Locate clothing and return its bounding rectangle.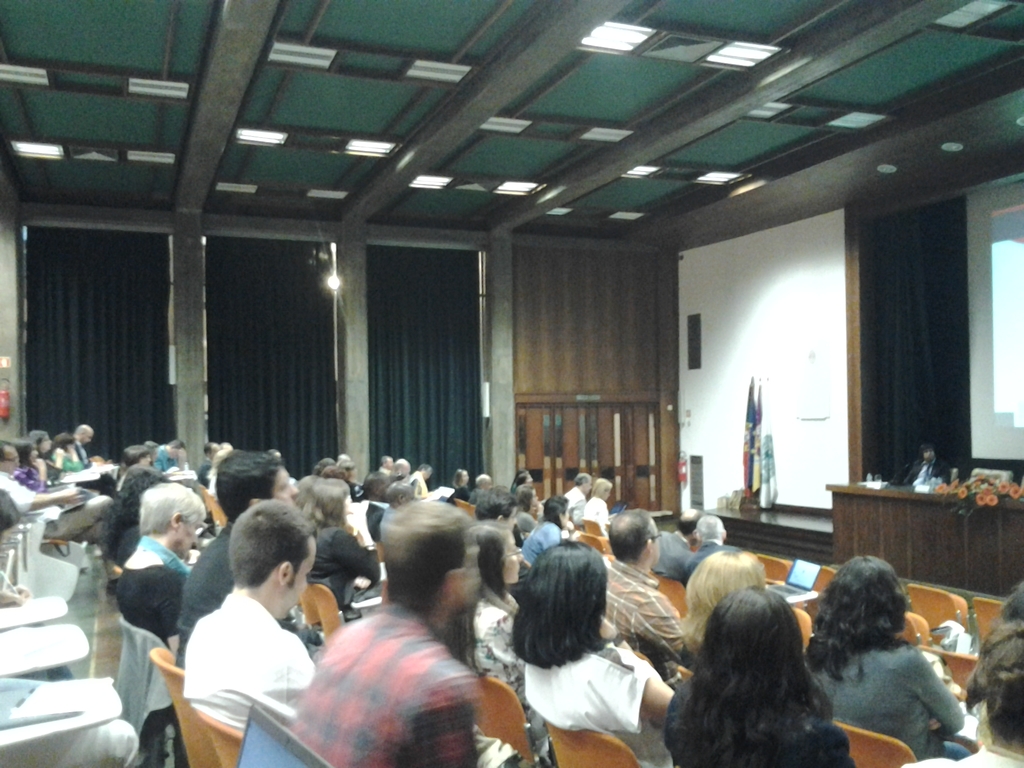
bbox=[52, 451, 110, 492].
